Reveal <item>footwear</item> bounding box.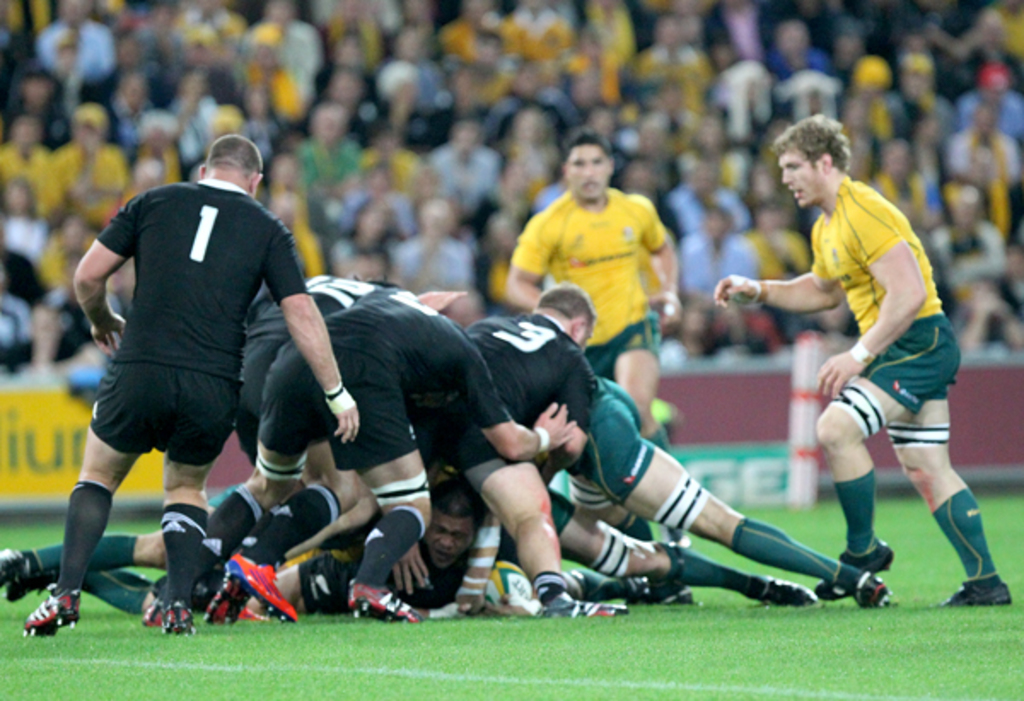
Revealed: 14/587/73/650.
